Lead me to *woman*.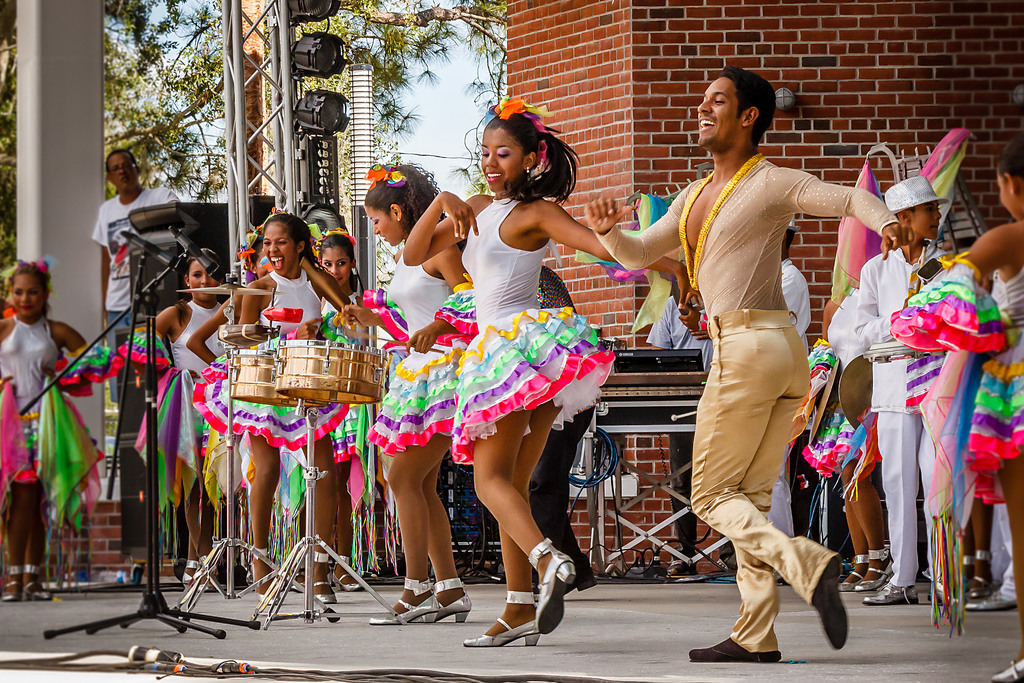
Lead to box=[0, 256, 100, 611].
